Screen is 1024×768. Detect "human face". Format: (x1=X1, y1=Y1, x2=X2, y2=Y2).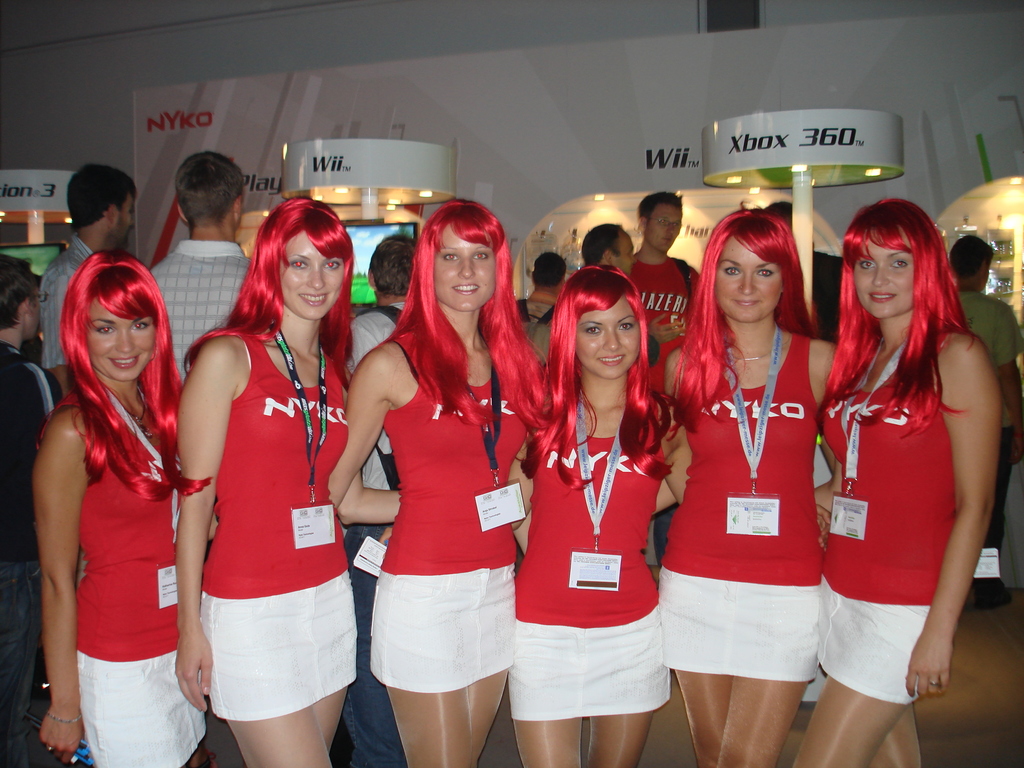
(x1=643, y1=203, x2=688, y2=249).
